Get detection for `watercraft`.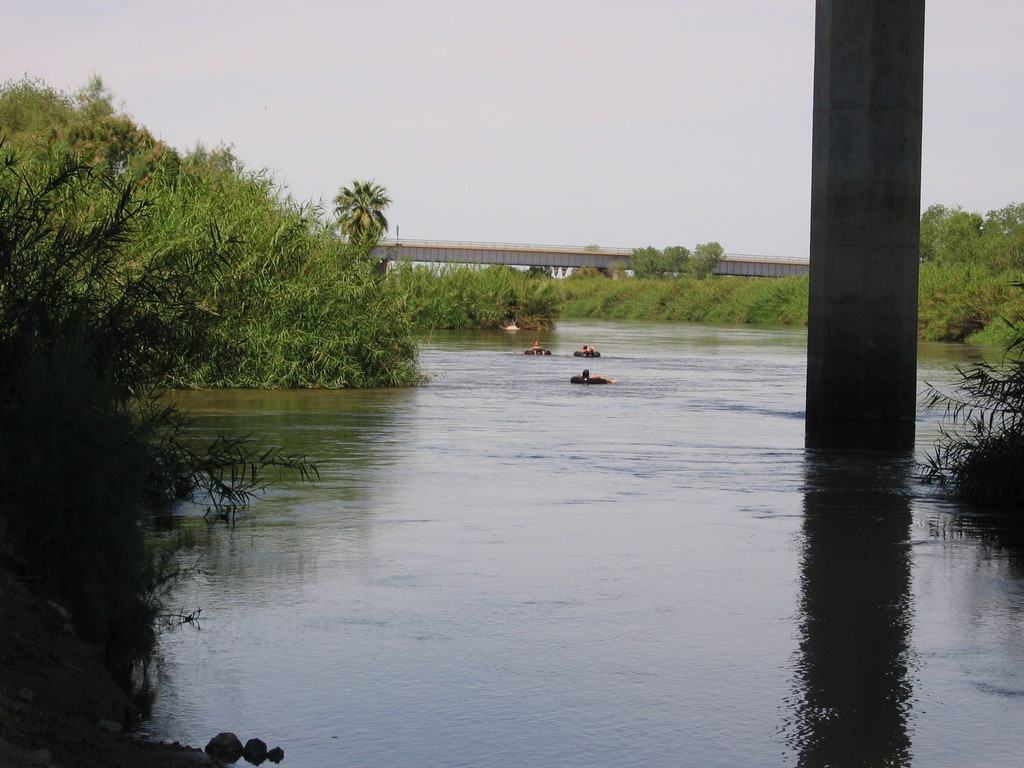
Detection: {"left": 566, "top": 368, "right": 609, "bottom": 389}.
